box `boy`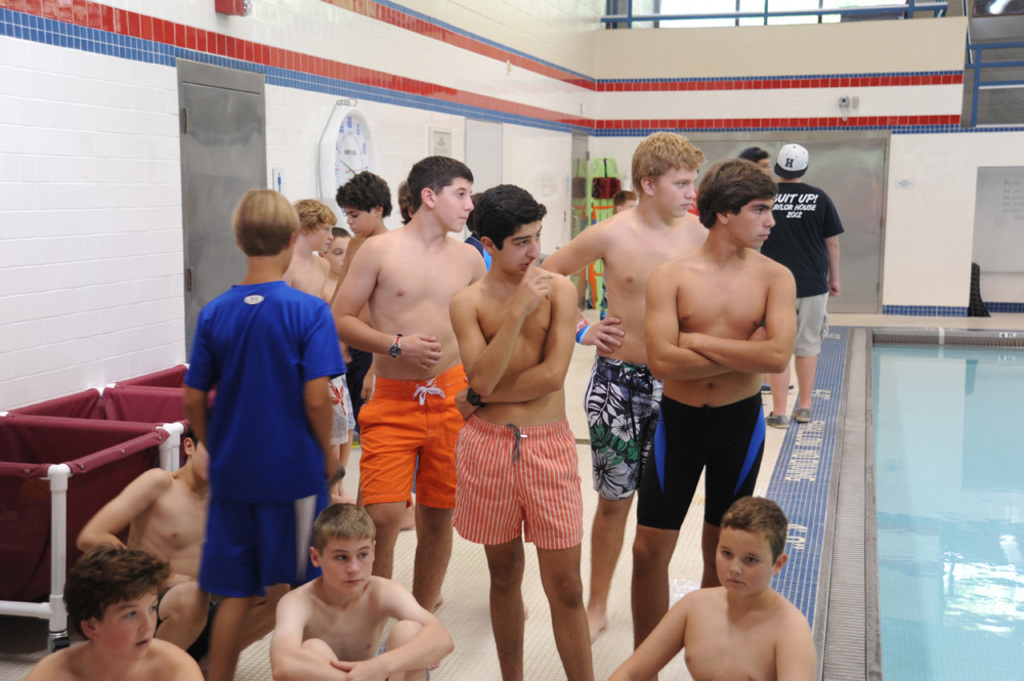
342, 164, 400, 413
